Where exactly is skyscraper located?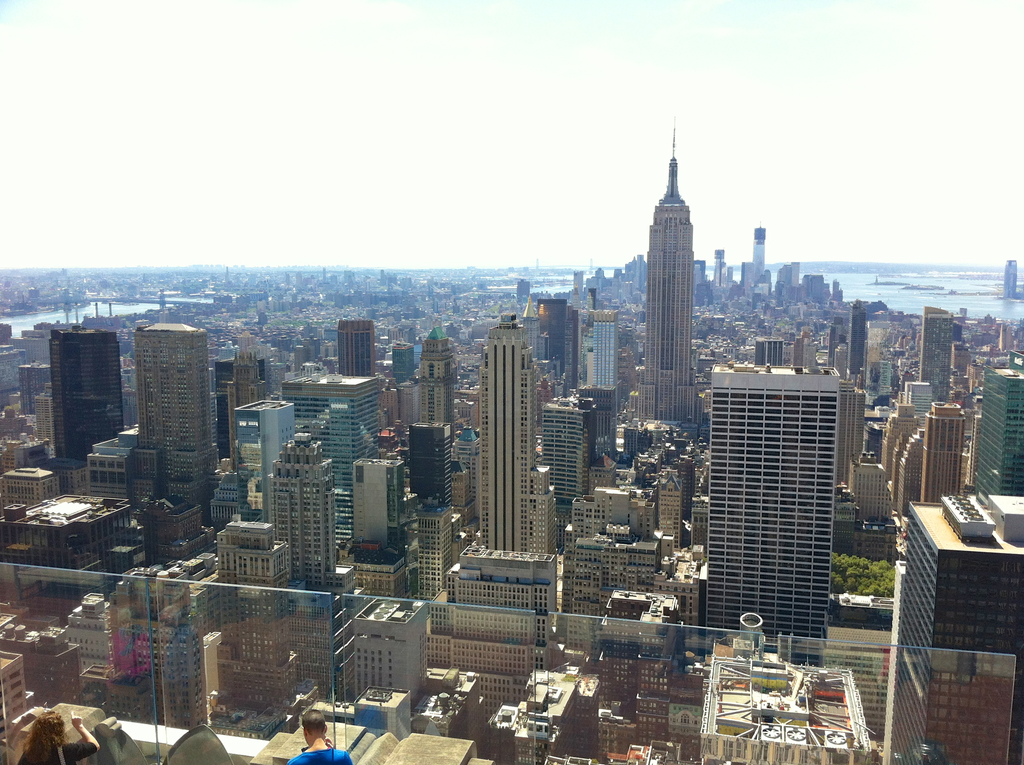
Its bounding box is 291 364 409 476.
